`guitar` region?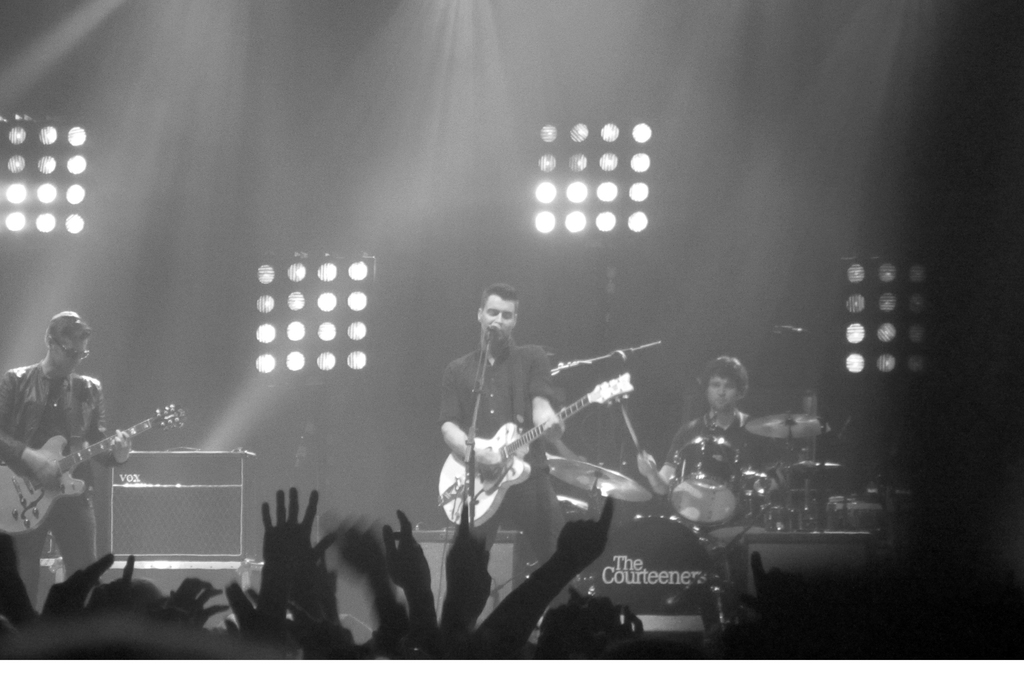
<box>0,390,195,542</box>
